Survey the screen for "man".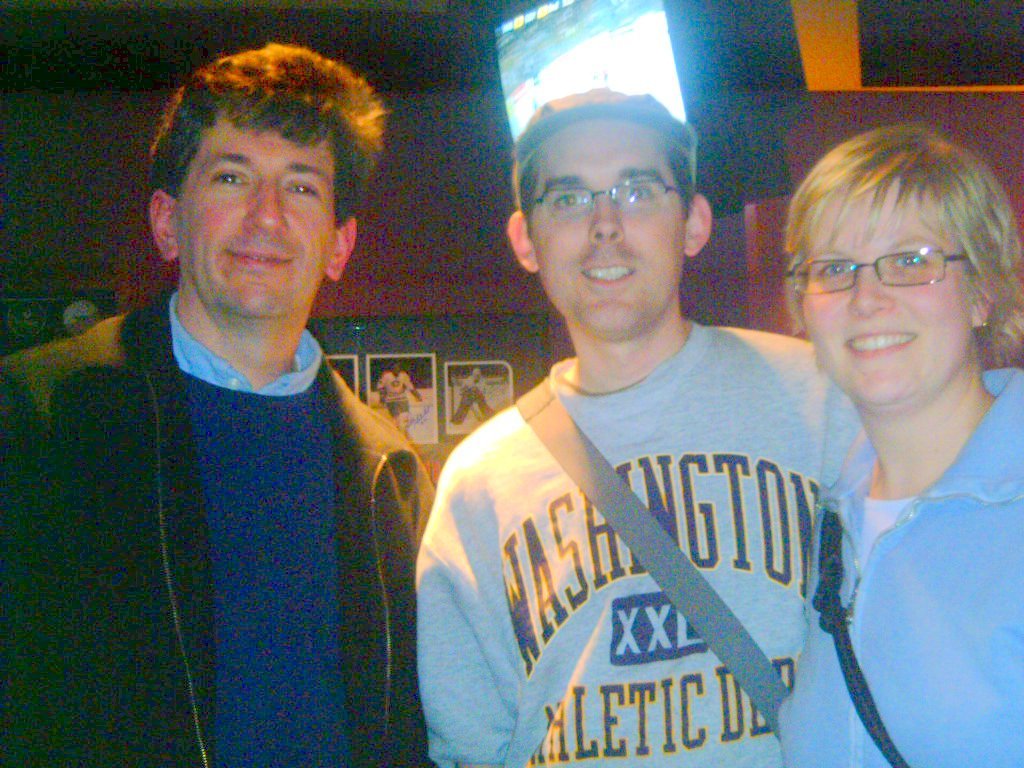
Survey found: [33, 51, 456, 755].
